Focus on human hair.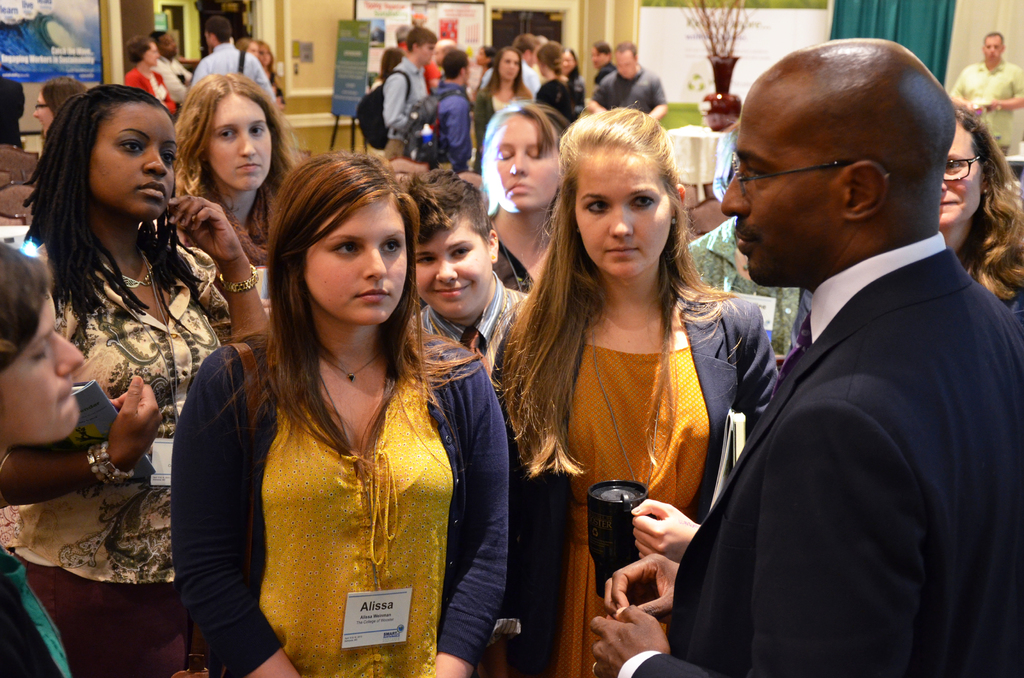
Focused at box(0, 238, 54, 373).
